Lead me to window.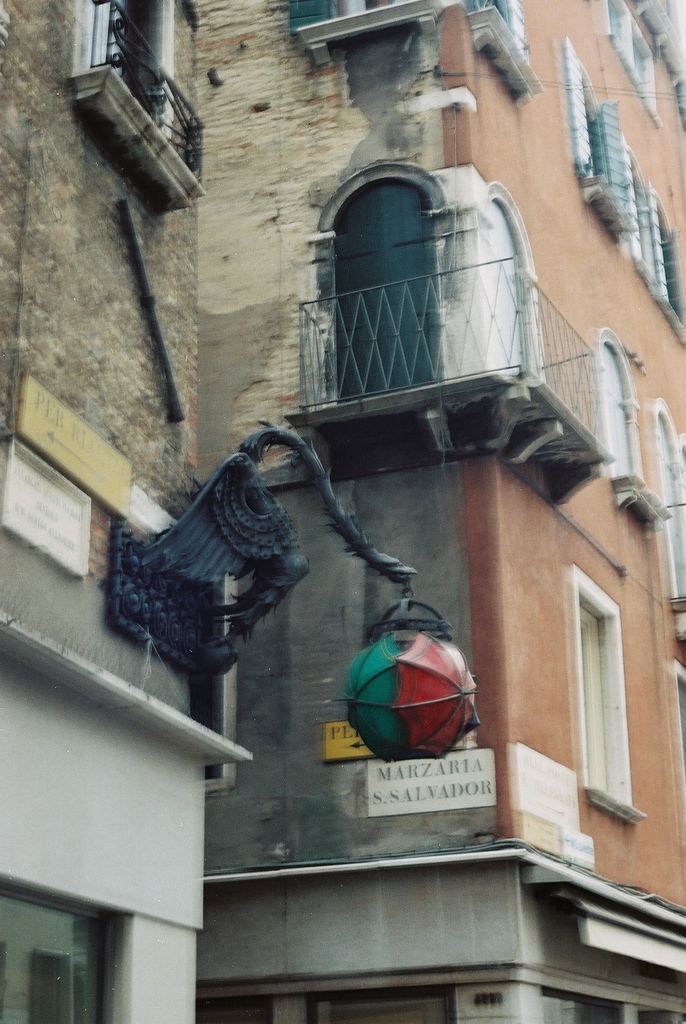
Lead to (x1=109, y1=0, x2=167, y2=136).
